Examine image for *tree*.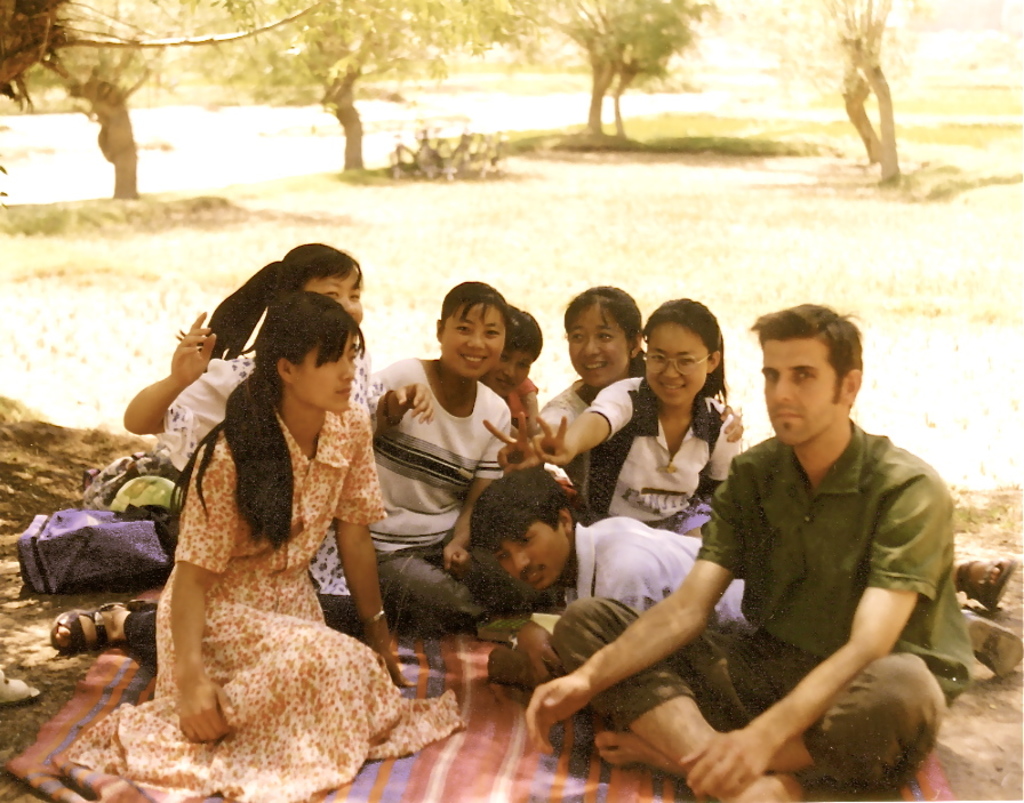
Examination result: locate(809, 3, 934, 171).
